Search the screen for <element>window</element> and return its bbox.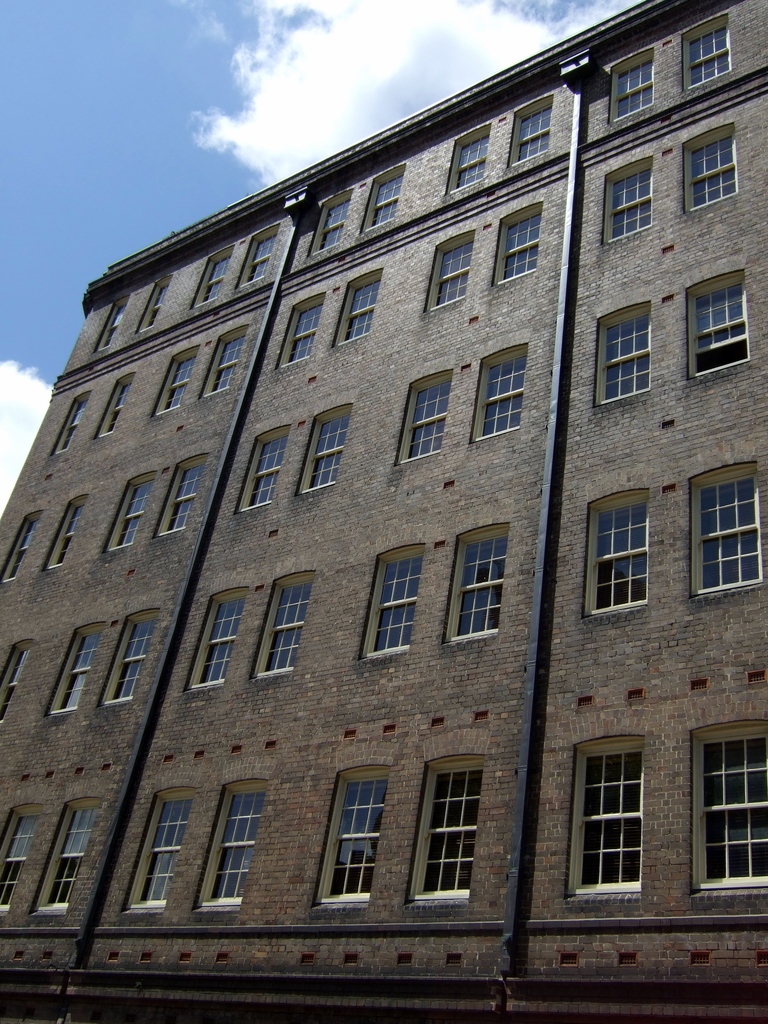
Found: 310,770,392,907.
